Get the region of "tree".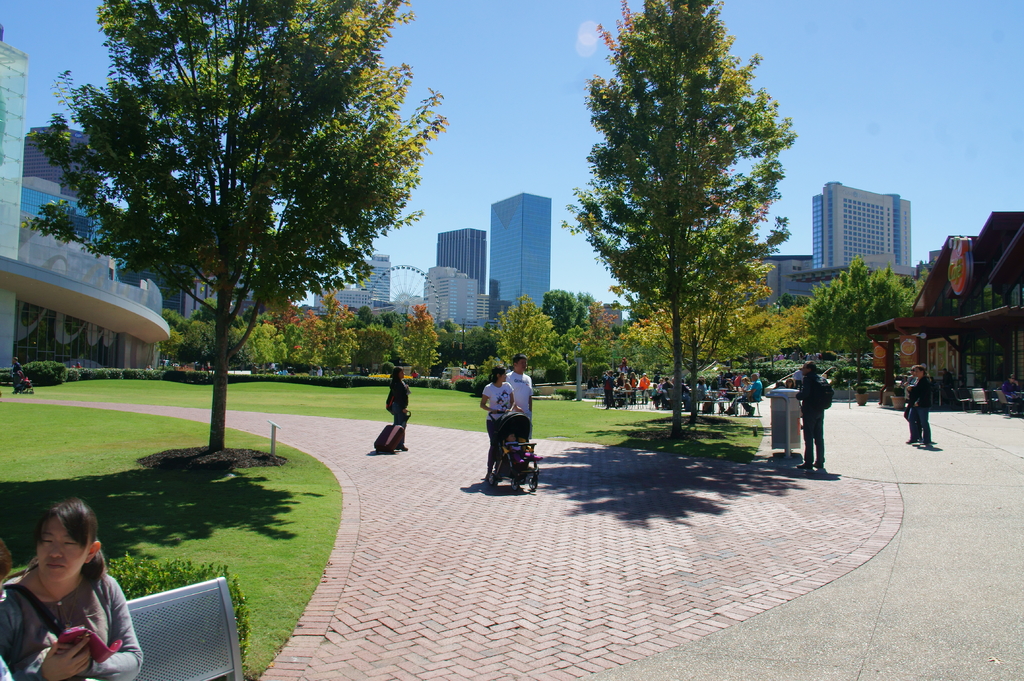
pyautogui.locateOnScreen(486, 288, 552, 354).
